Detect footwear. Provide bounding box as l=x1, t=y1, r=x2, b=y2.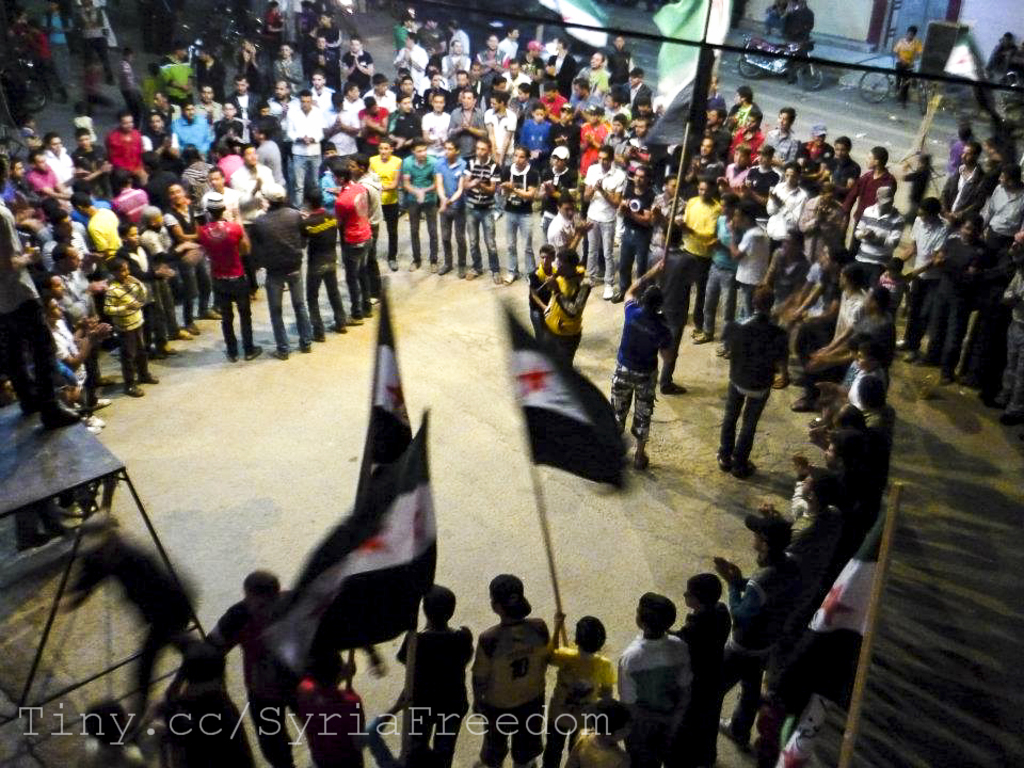
l=495, t=274, r=498, b=283.
